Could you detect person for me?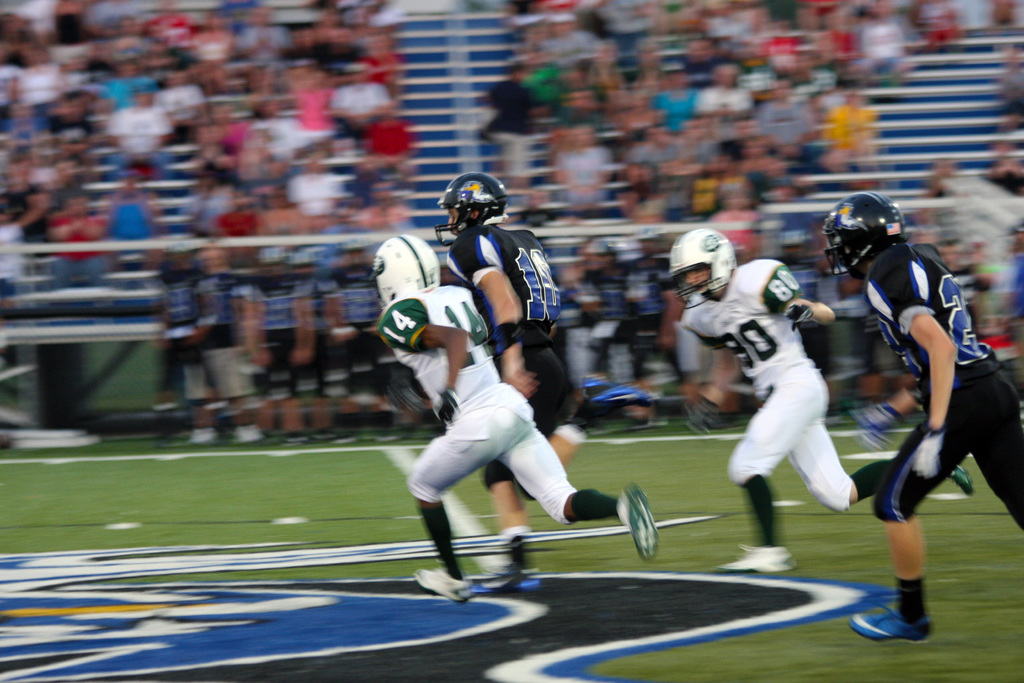
Detection result: (x1=367, y1=229, x2=662, y2=605).
